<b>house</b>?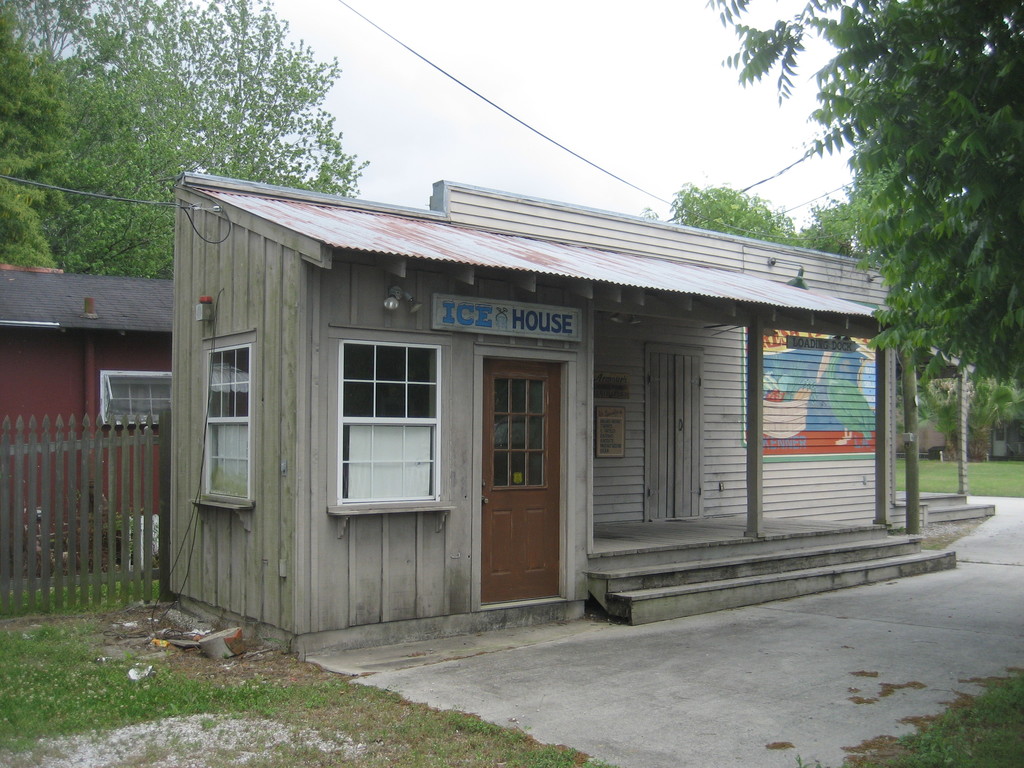
(x1=147, y1=143, x2=905, y2=640)
